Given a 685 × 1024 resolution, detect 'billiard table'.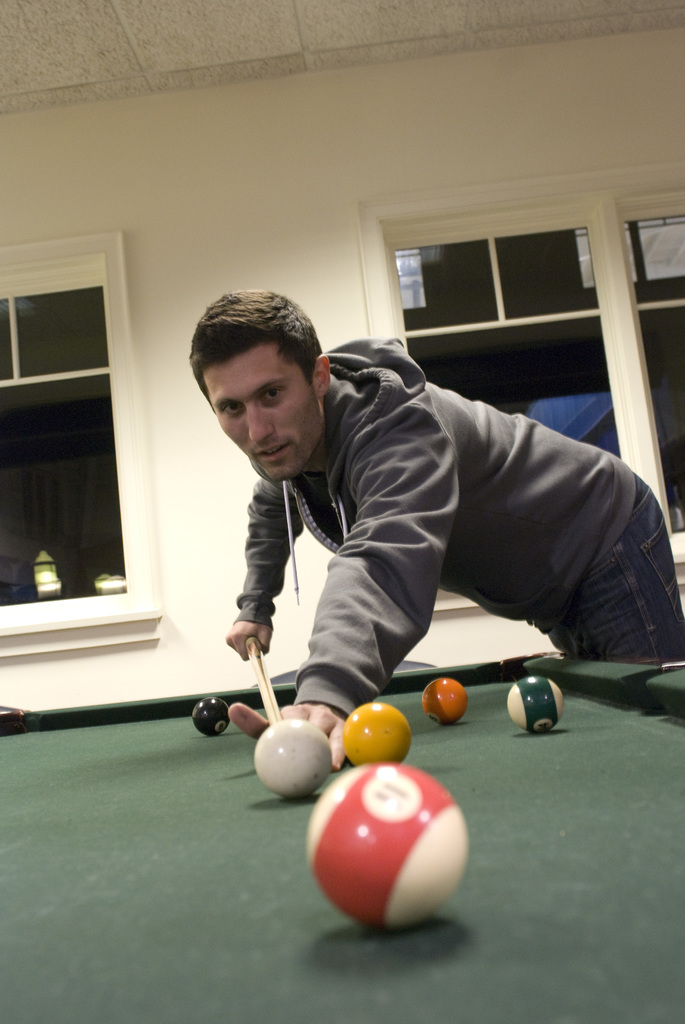
0:646:684:1023.
